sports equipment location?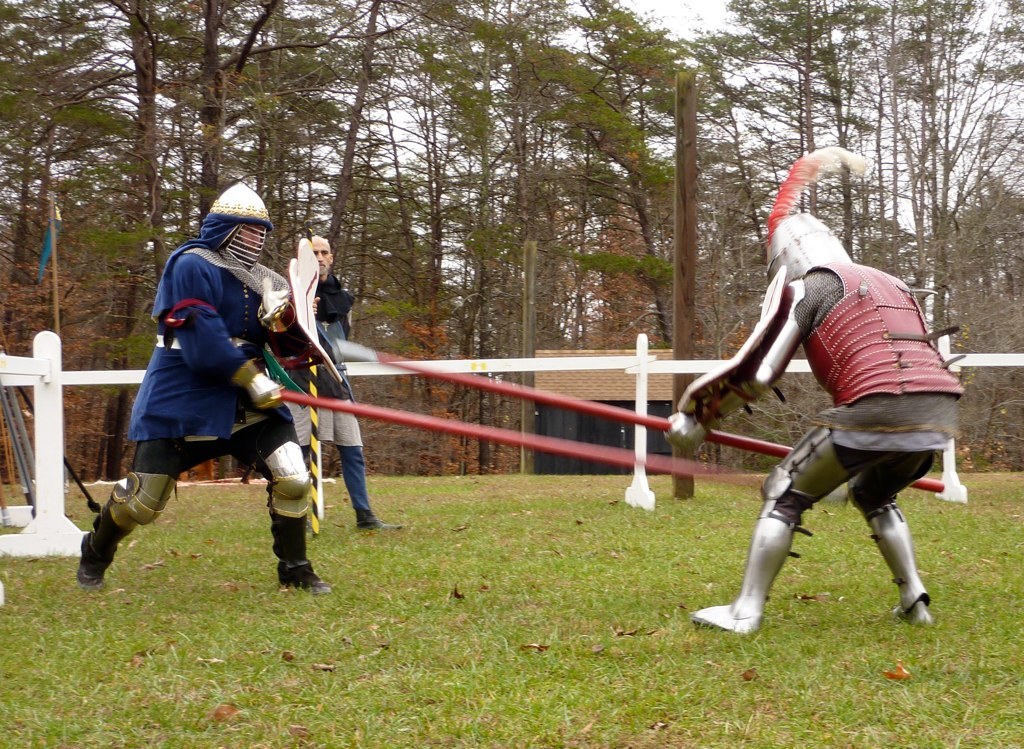
region(676, 268, 787, 418)
